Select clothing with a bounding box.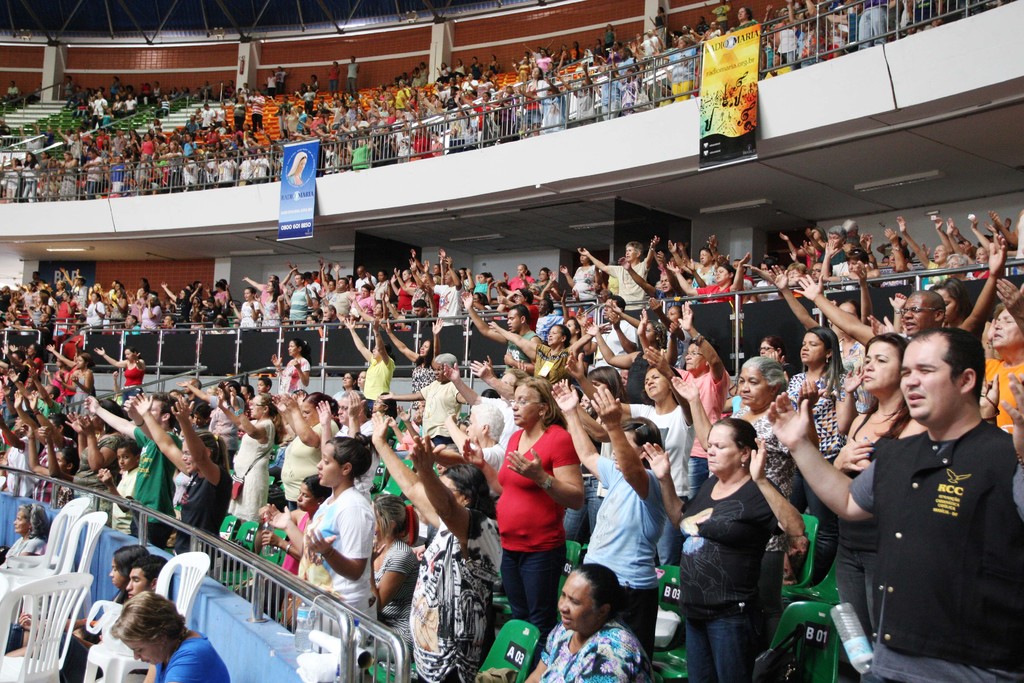
rect(409, 360, 445, 423).
